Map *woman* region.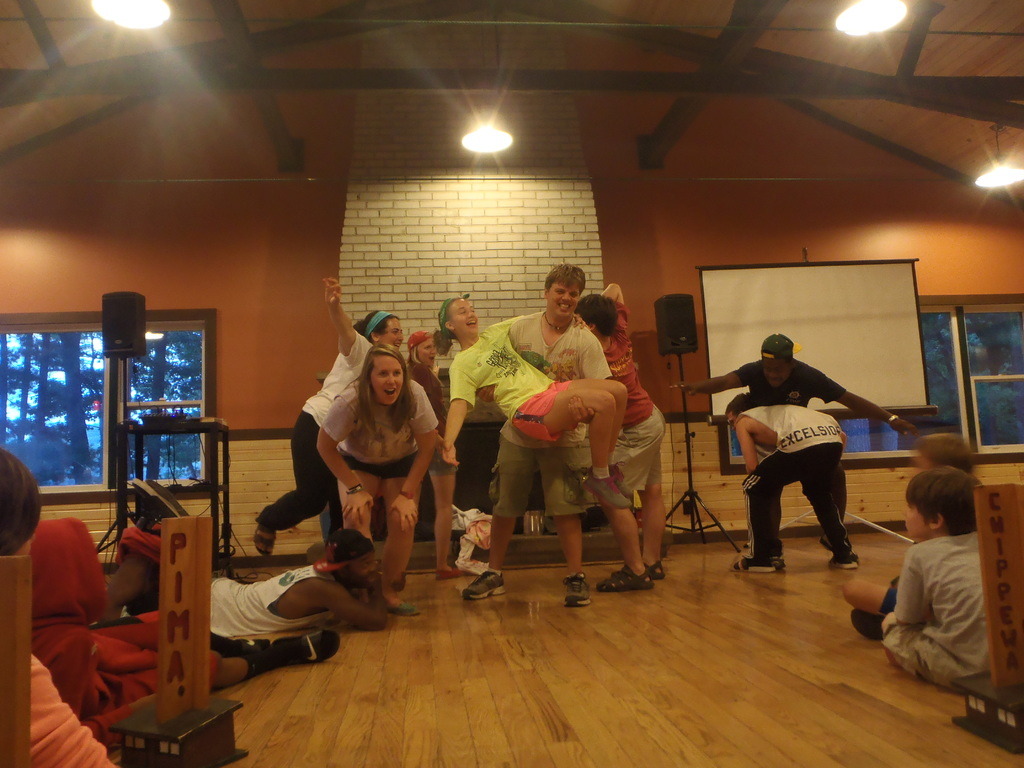
Mapped to BBox(253, 266, 401, 560).
